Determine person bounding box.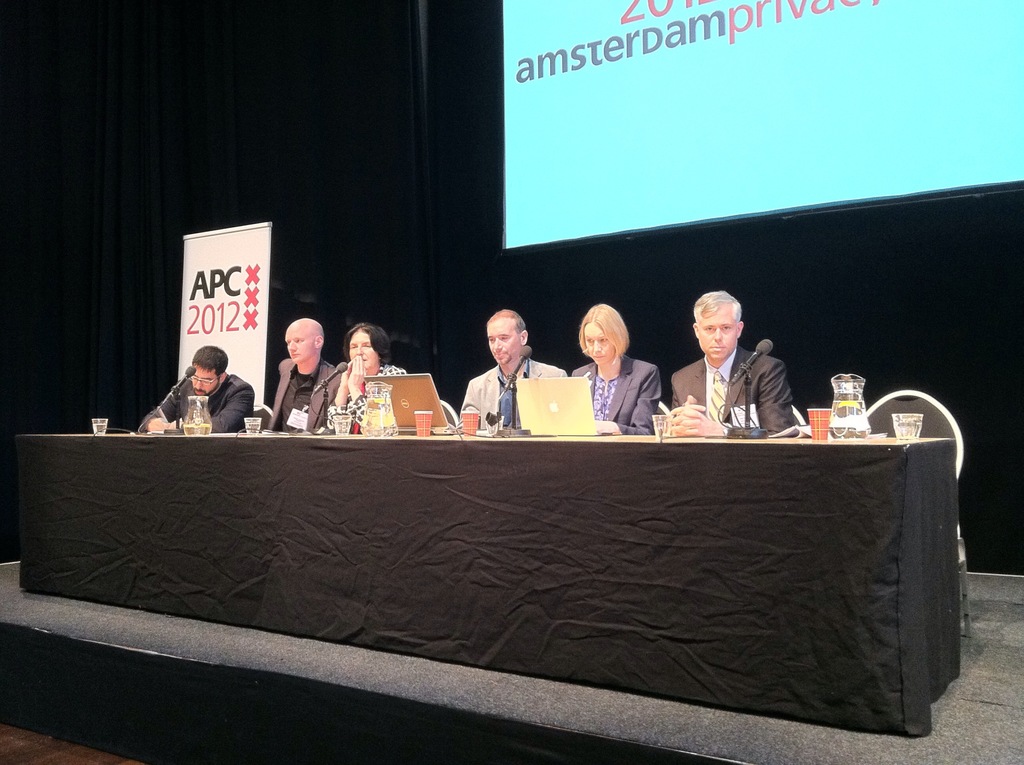
Determined: x1=570 y1=306 x2=664 y2=437.
